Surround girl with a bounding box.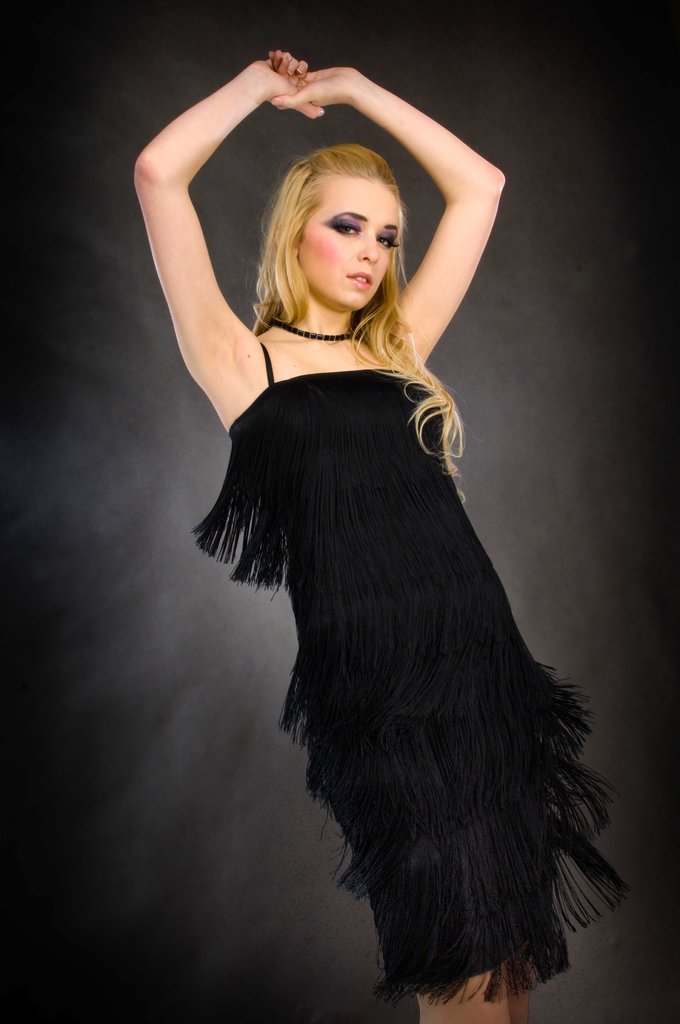
(133, 47, 621, 1020).
